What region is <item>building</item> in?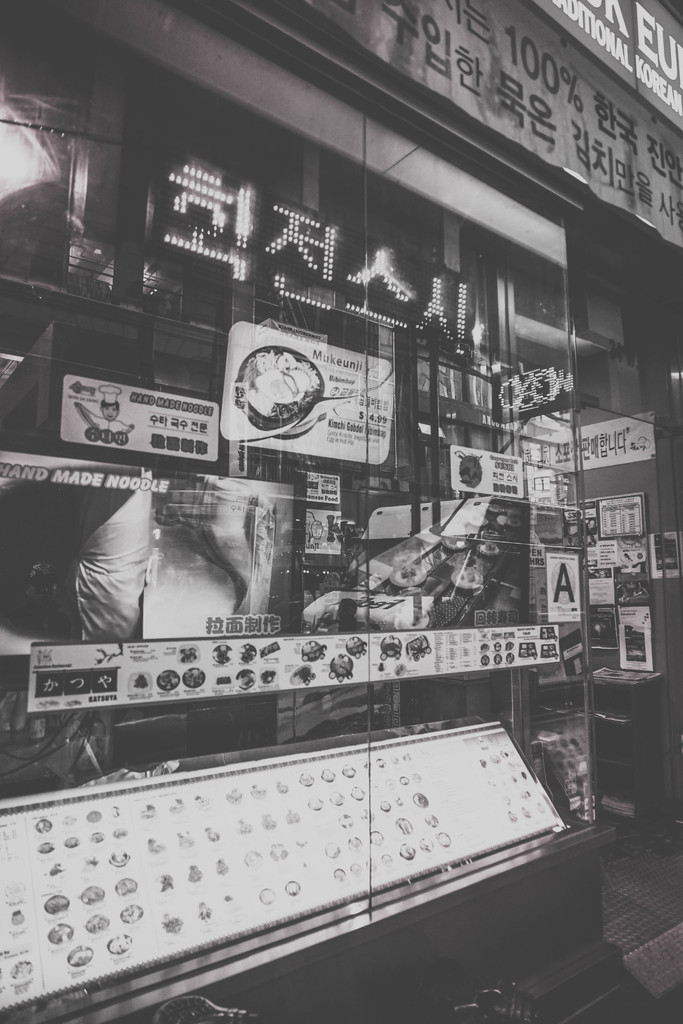
box(0, 0, 682, 1021).
